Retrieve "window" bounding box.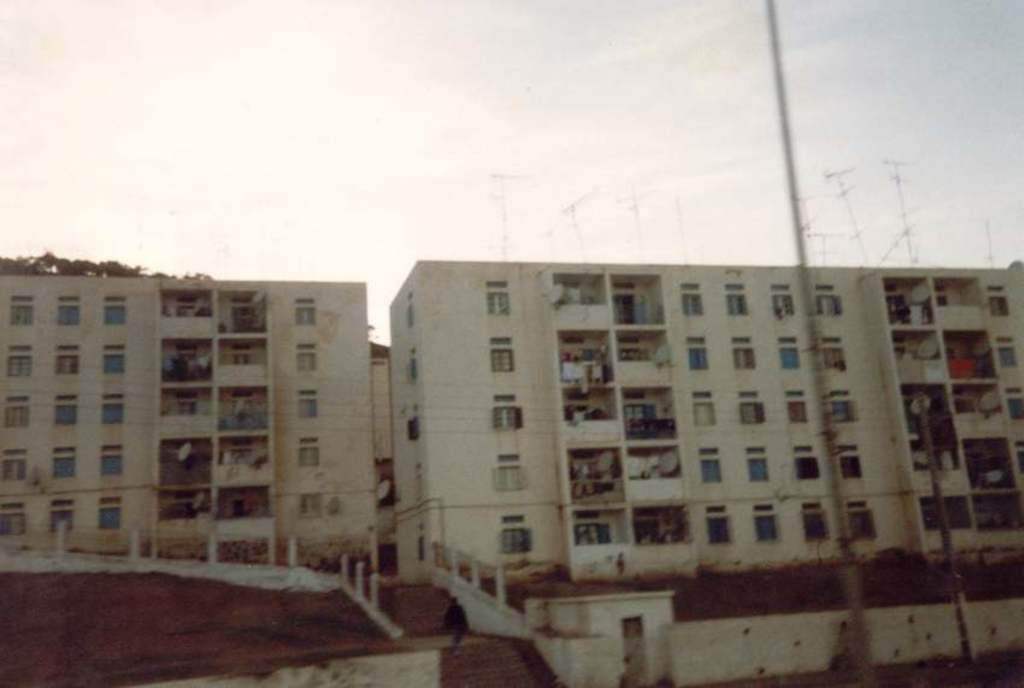
Bounding box: bbox(690, 347, 706, 374).
